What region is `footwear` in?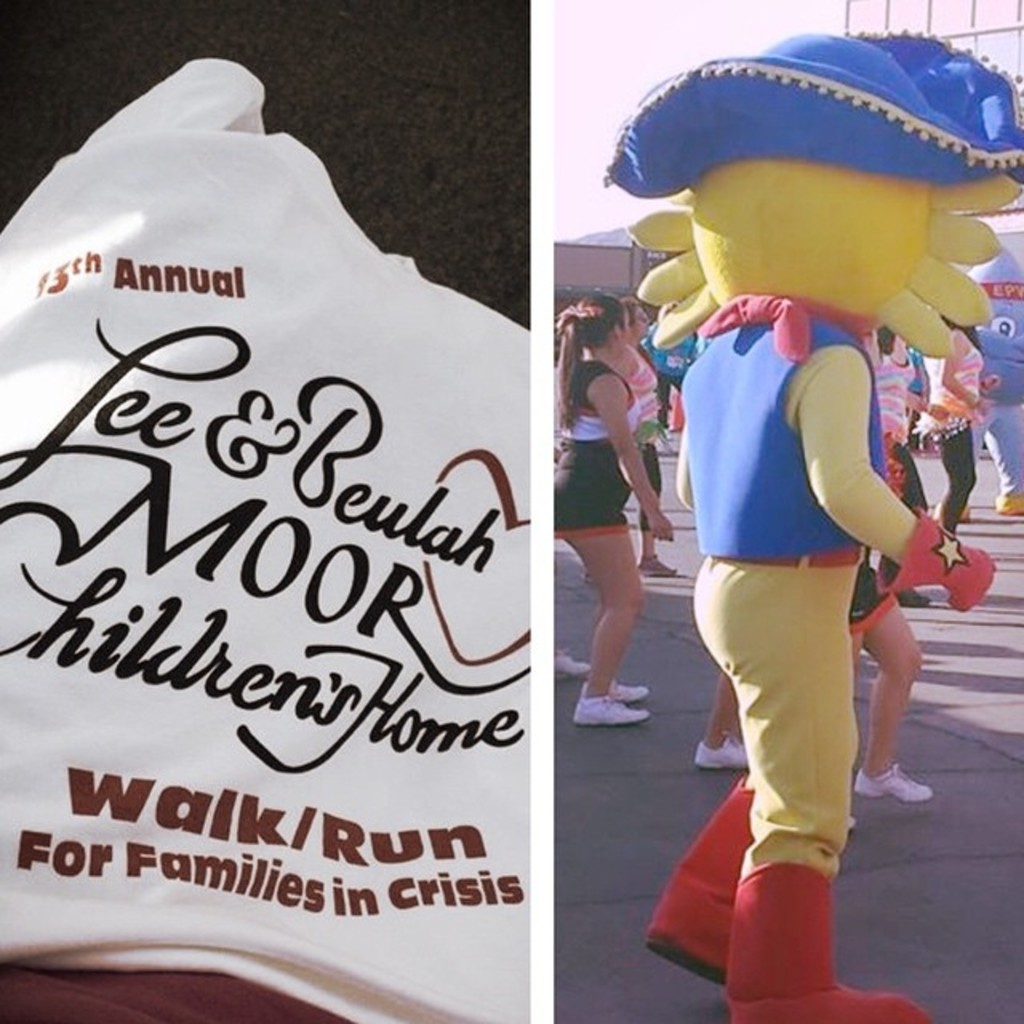
bbox=[856, 765, 934, 797].
